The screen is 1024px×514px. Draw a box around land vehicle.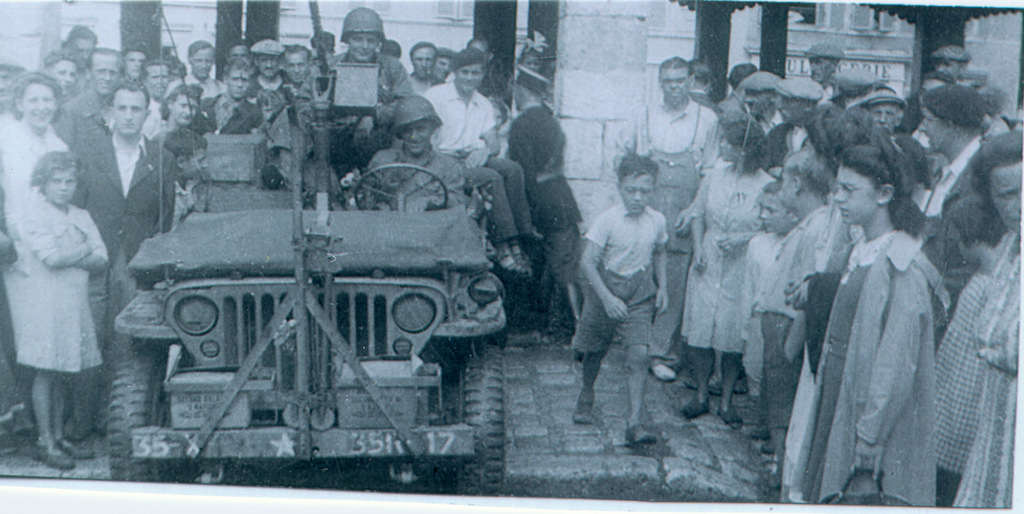
bbox=(108, 81, 475, 500).
